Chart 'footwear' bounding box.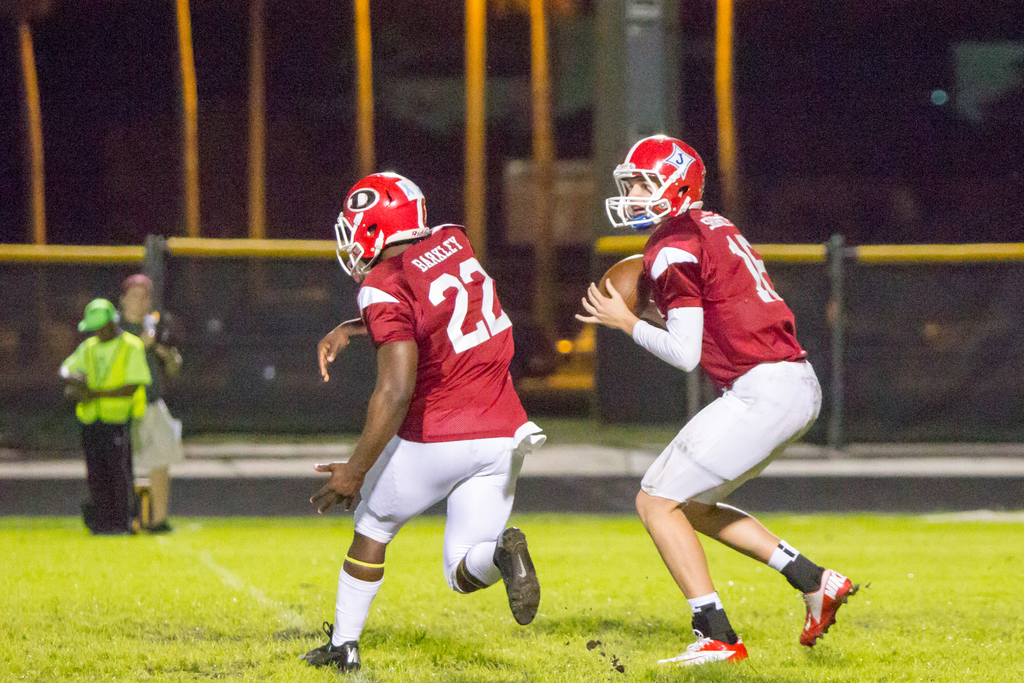
Charted: [x1=653, y1=629, x2=750, y2=673].
